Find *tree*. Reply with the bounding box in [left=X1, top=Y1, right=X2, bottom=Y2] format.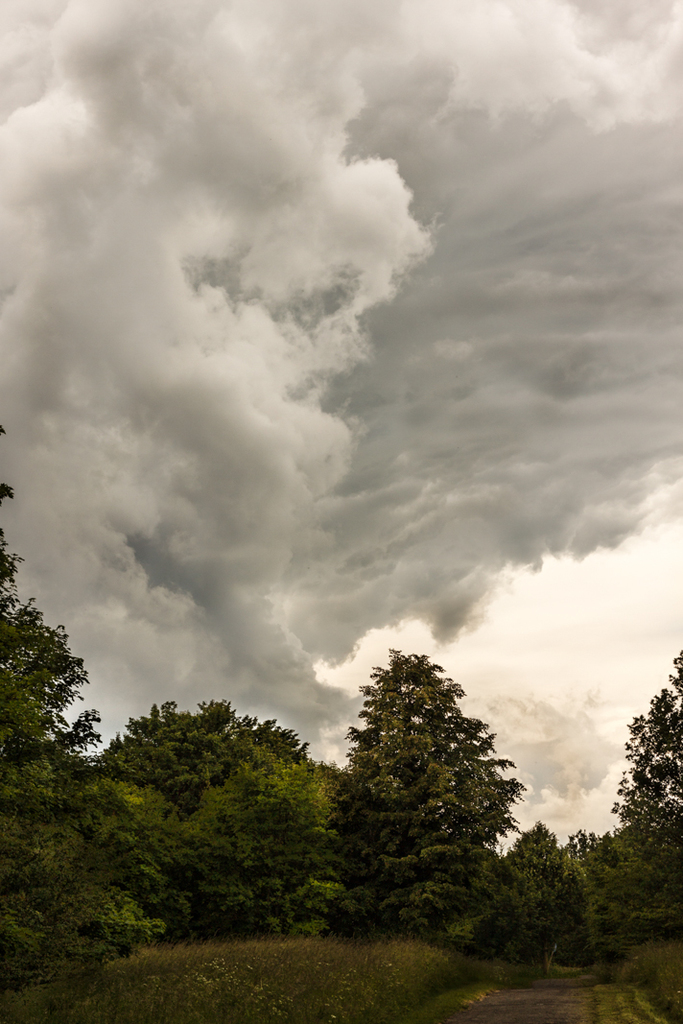
[left=613, top=639, right=682, bottom=834].
